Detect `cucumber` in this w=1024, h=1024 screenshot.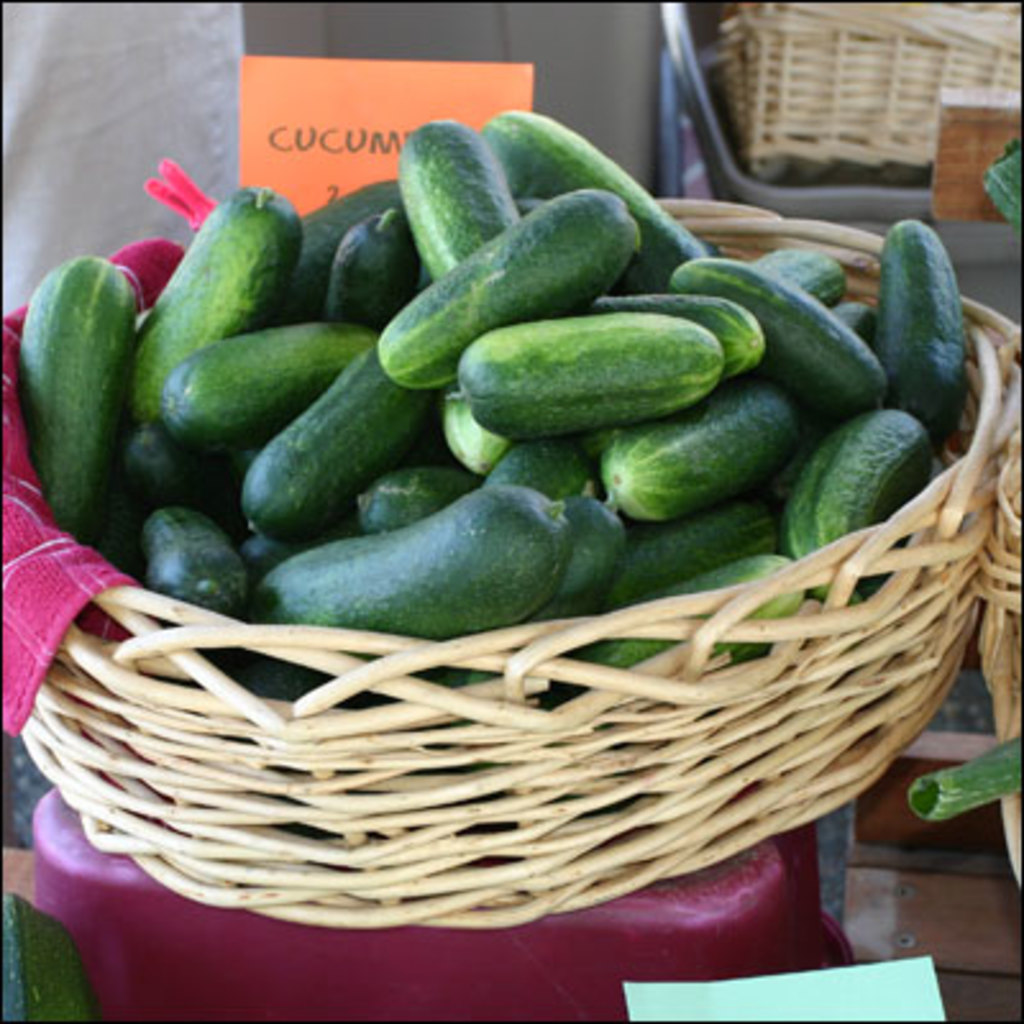
Detection: 0:888:87:1021.
